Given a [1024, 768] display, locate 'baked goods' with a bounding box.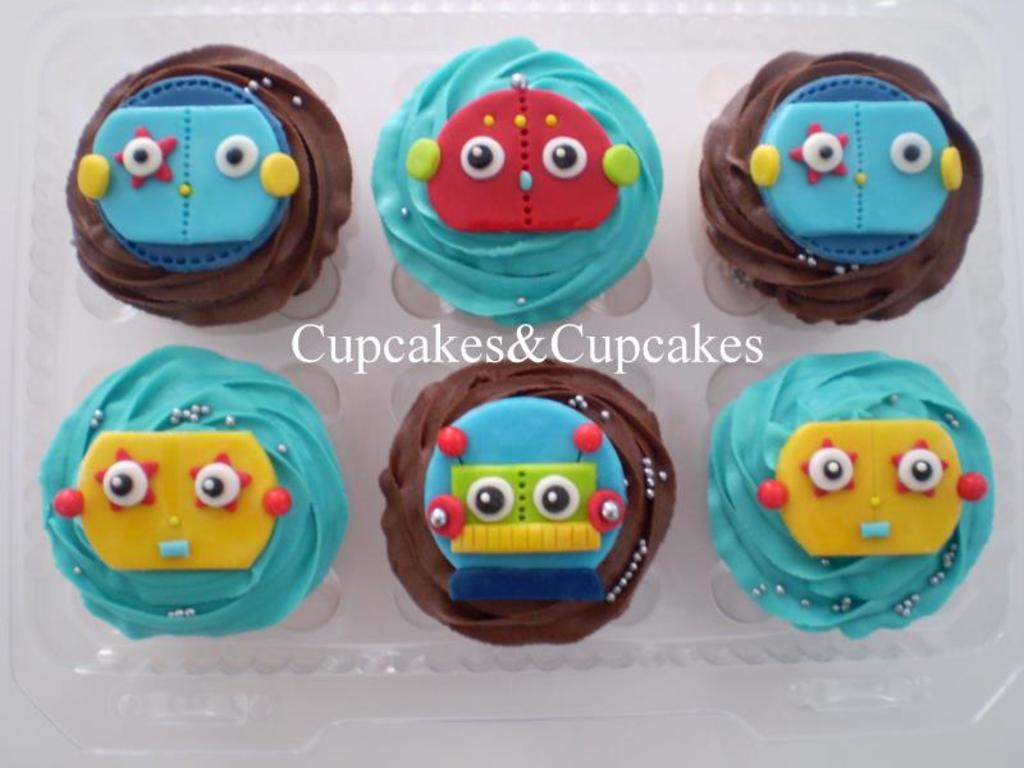
Located: 699,353,996,640.
